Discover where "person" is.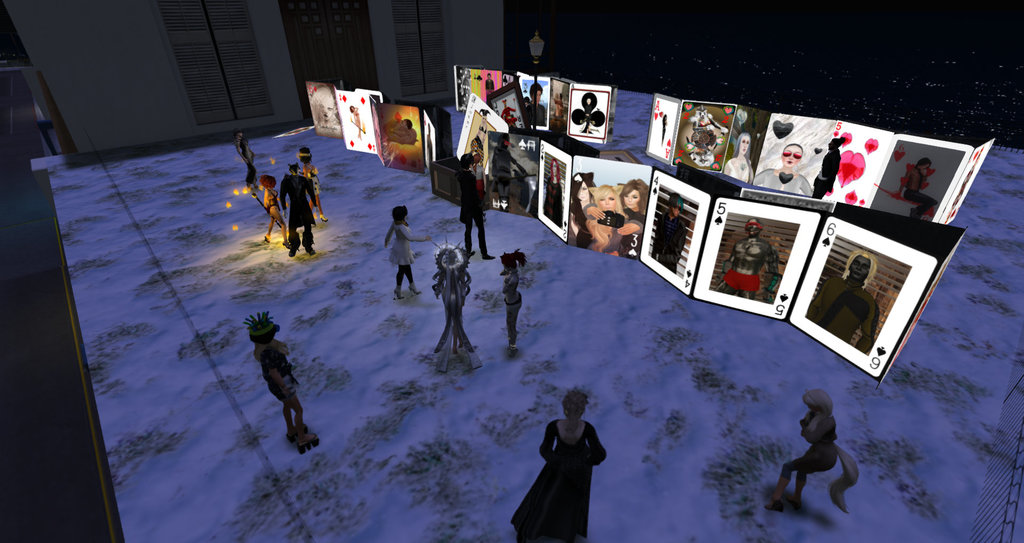
Discovered at (left=244, top=315, right=308, bottom=436).
